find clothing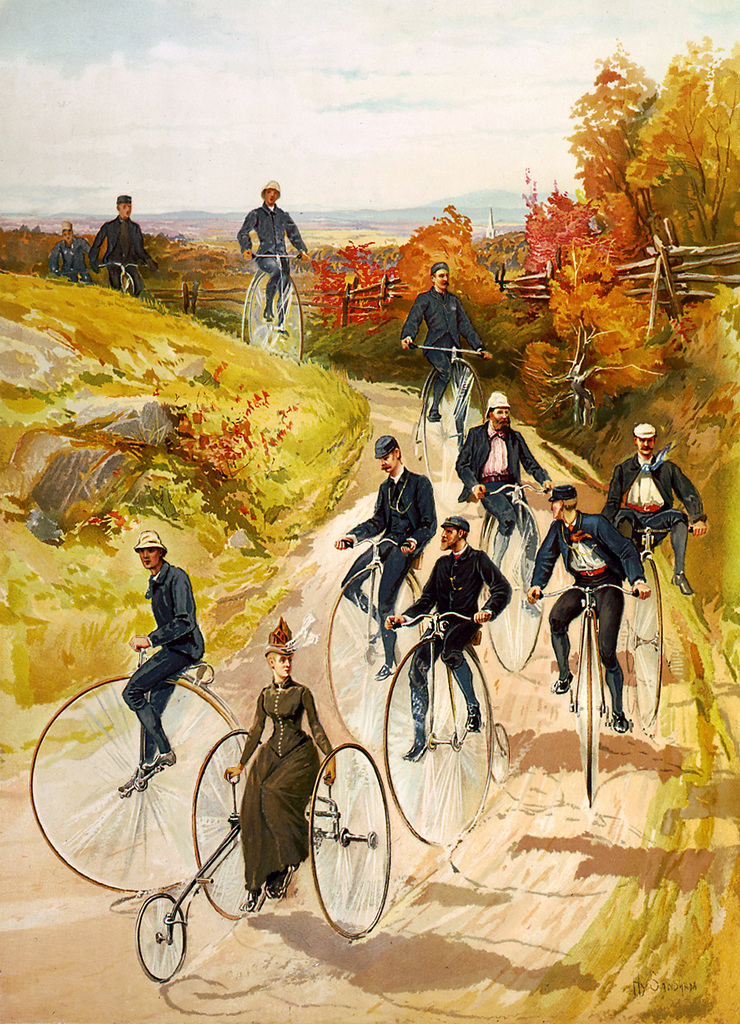
[602, 450, 702, 577]
